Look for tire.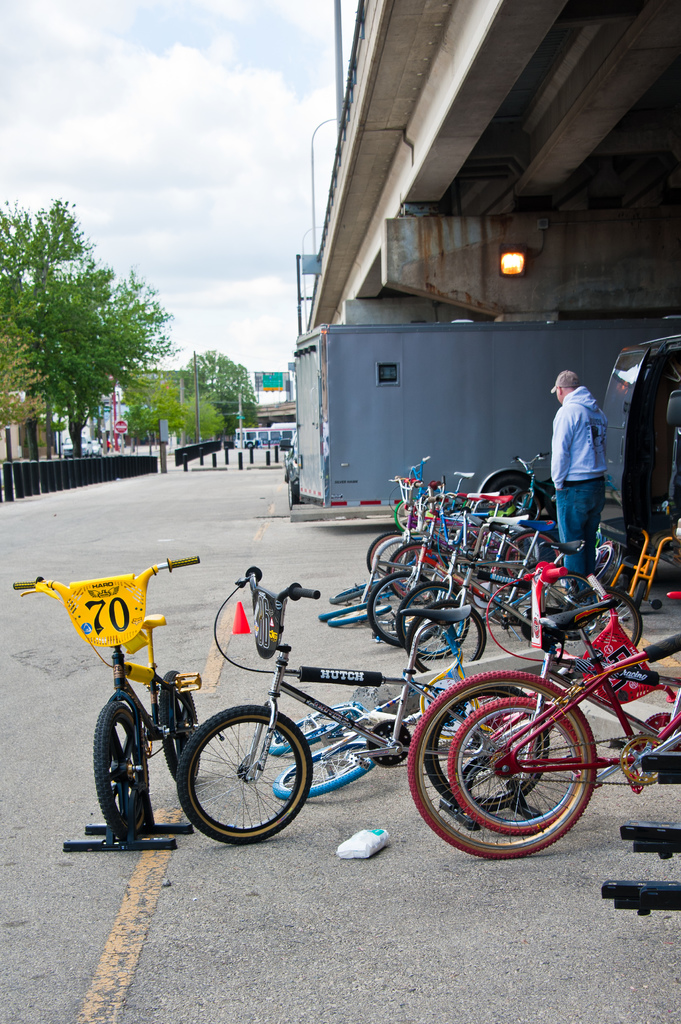
Found: region(394, 580, 472, 660).
